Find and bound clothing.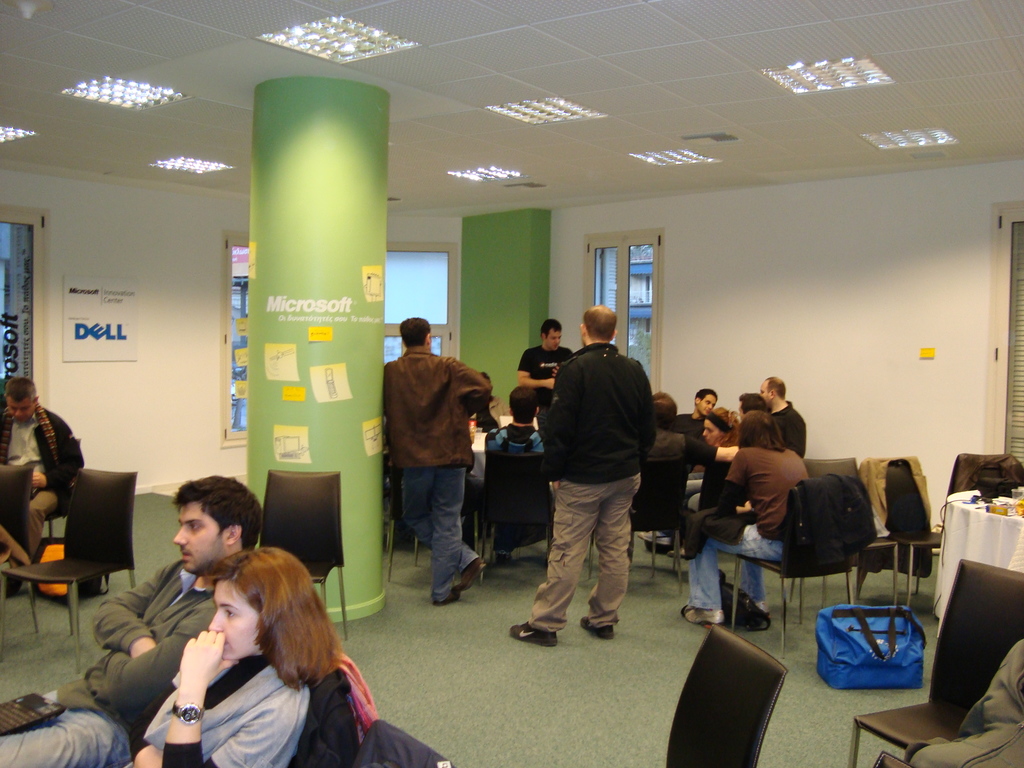
Bound: (x1=516, y1=344, x2=570, y2=405).
